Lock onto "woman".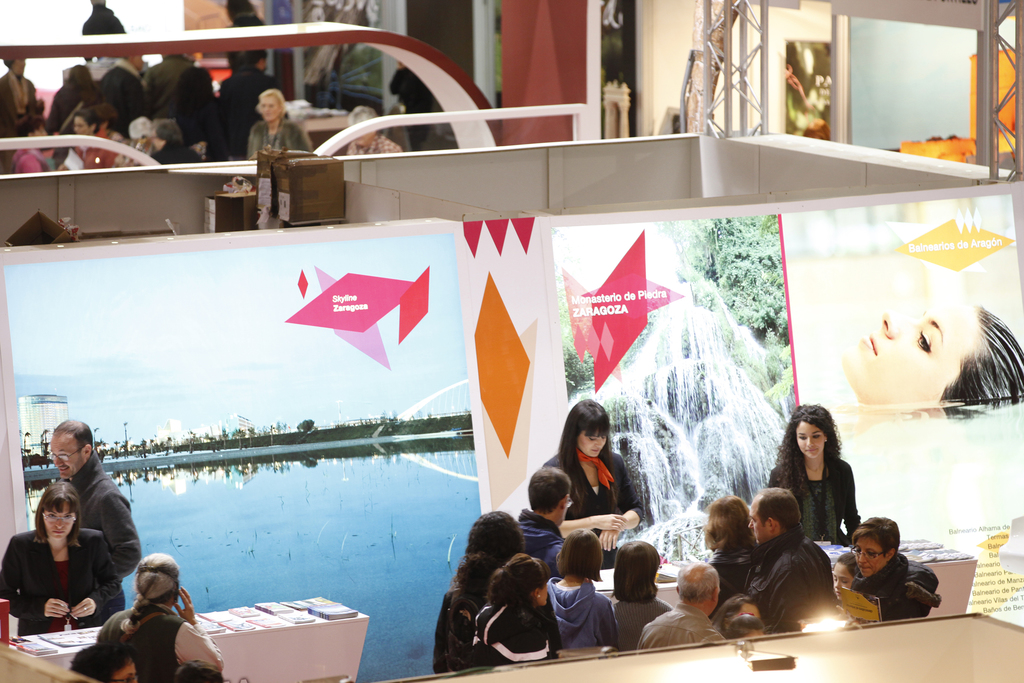
Locked: [248, 92, 316, 155].
